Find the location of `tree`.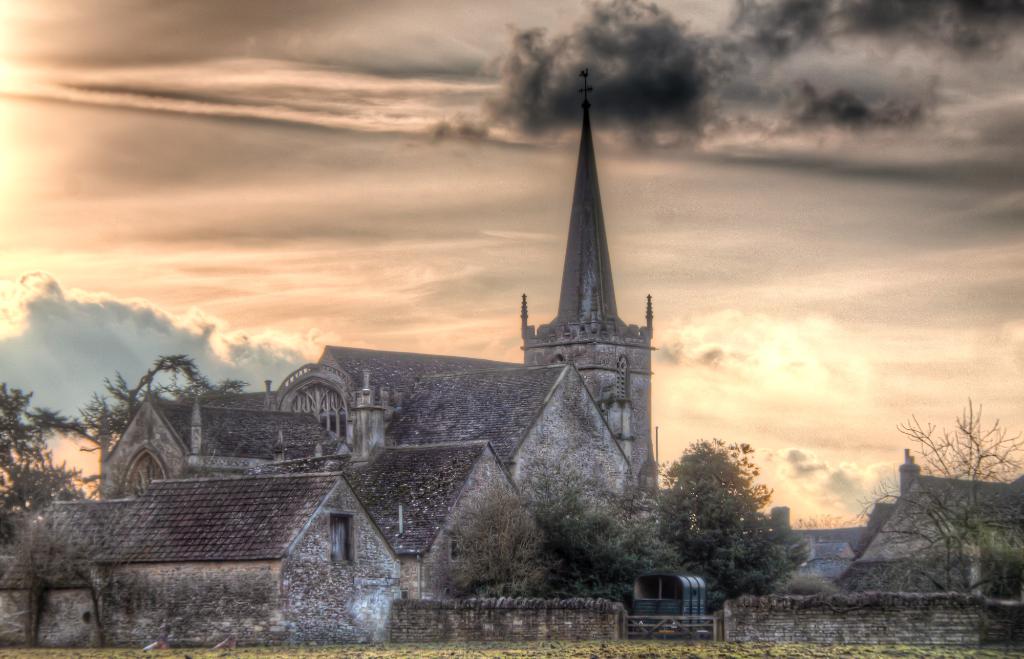
Location: <region>459, 460, 656, 596</region>.
